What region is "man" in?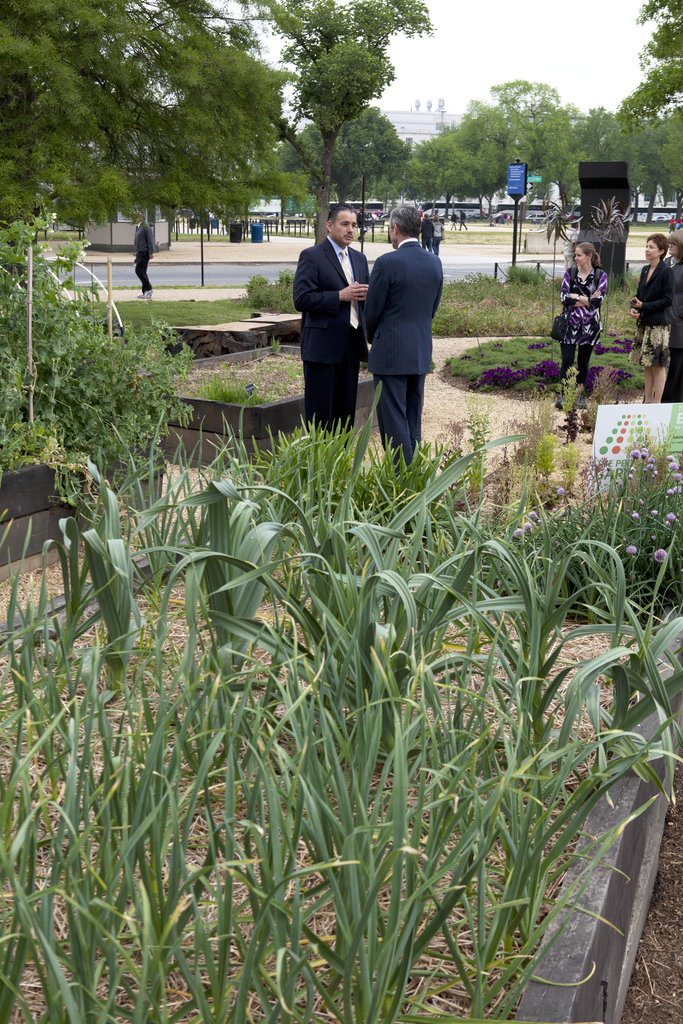
{"x1": 463, "y1": 209, "x2": 470, "y2": 232}.
